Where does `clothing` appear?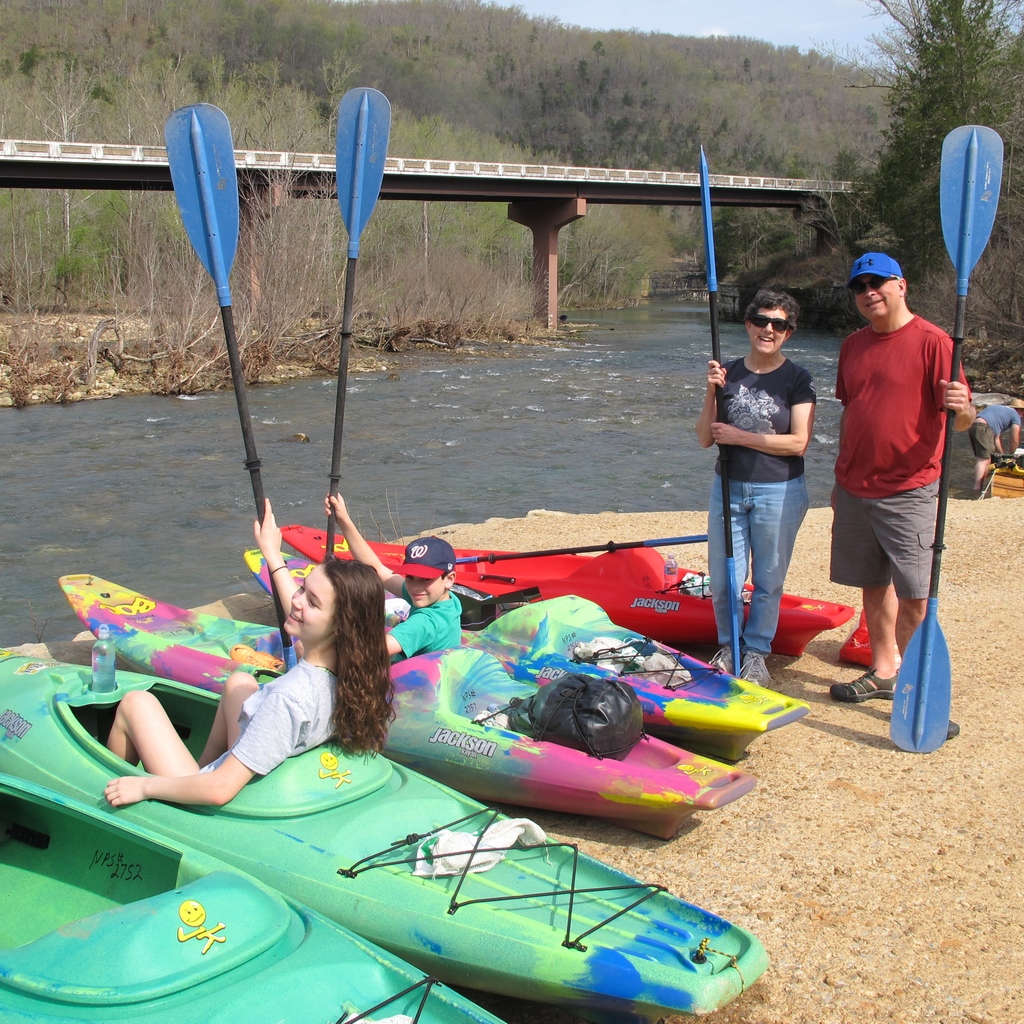
Appears at [x1=394, y1=595, x2=471, y2=646].
